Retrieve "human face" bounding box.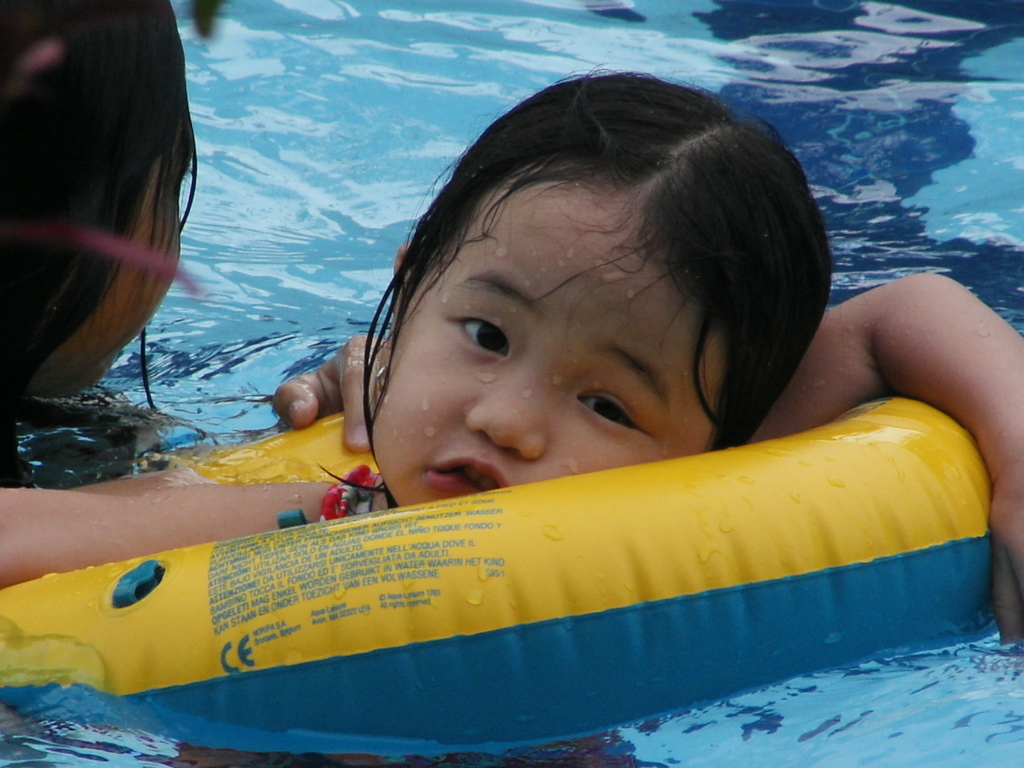
Bounding box: l=366, t=177, r=733, b=504.
